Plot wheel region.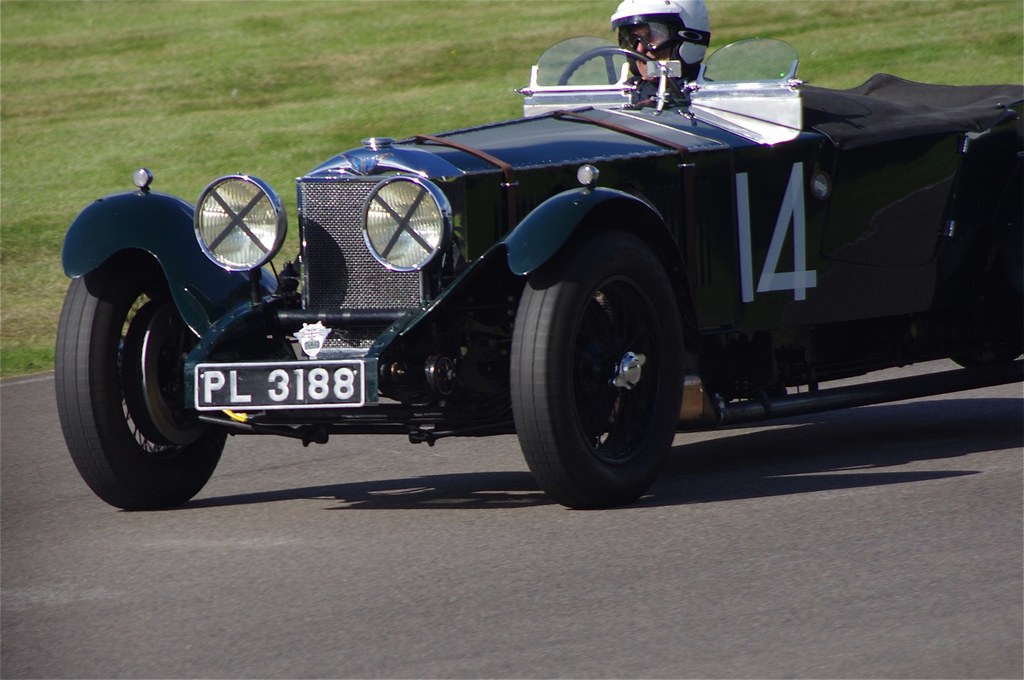
Plotted at BBox(948, 154, 1023, 366).
